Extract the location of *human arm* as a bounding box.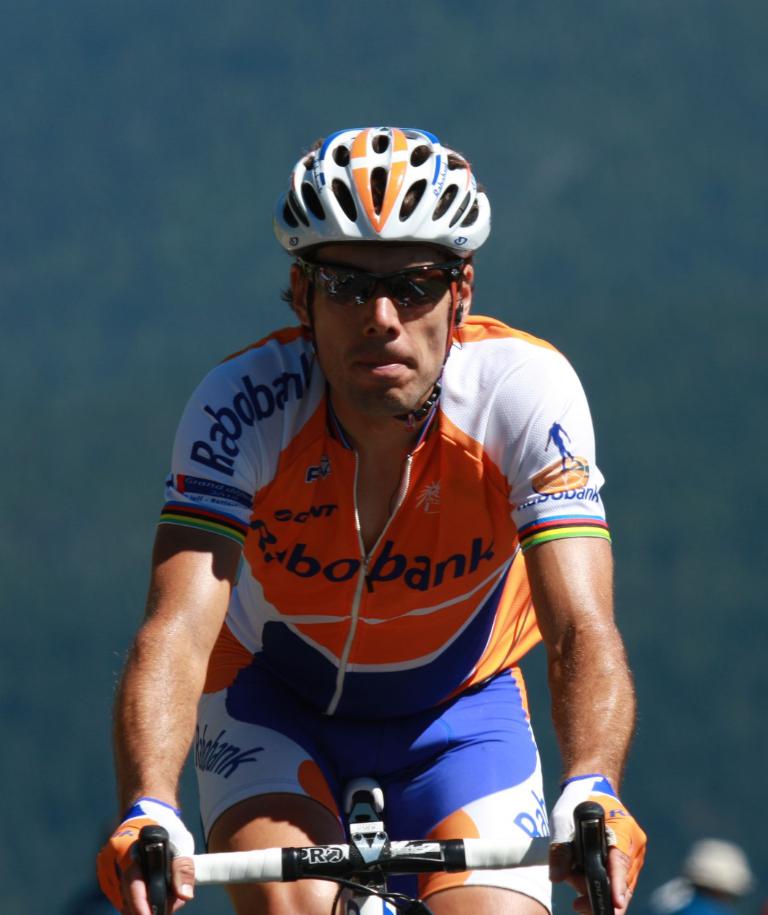
Rect(98, 447, 272, 914).
